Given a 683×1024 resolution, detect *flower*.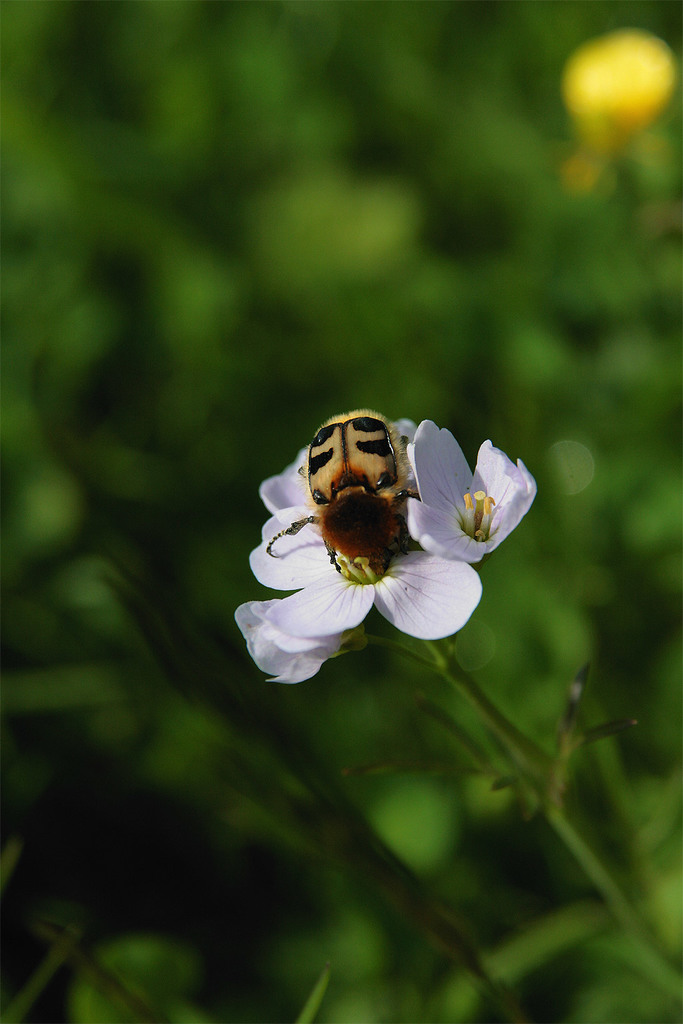
bbox=[564, 28, 679, 189].
